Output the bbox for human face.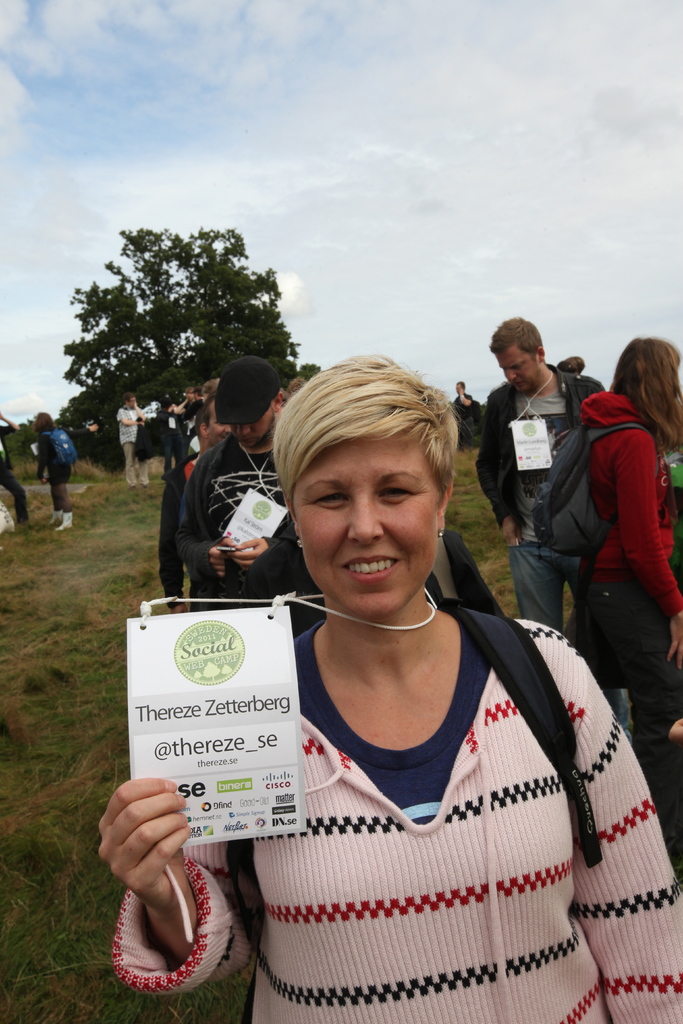
206, 402, 229, 438.
